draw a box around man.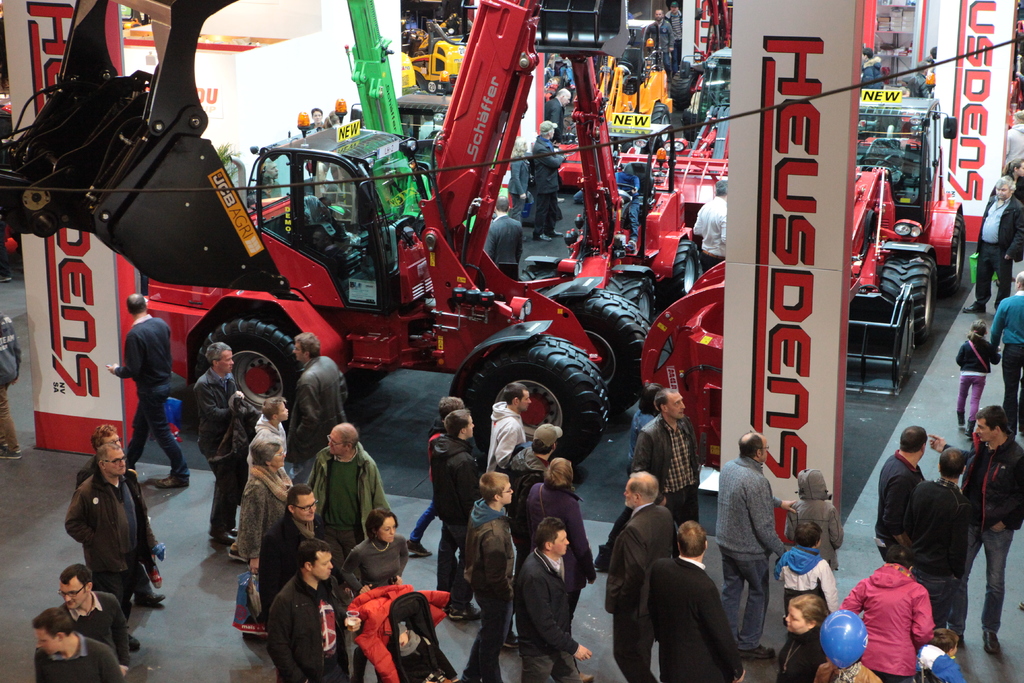
rect(58, 552, 153, 665).
